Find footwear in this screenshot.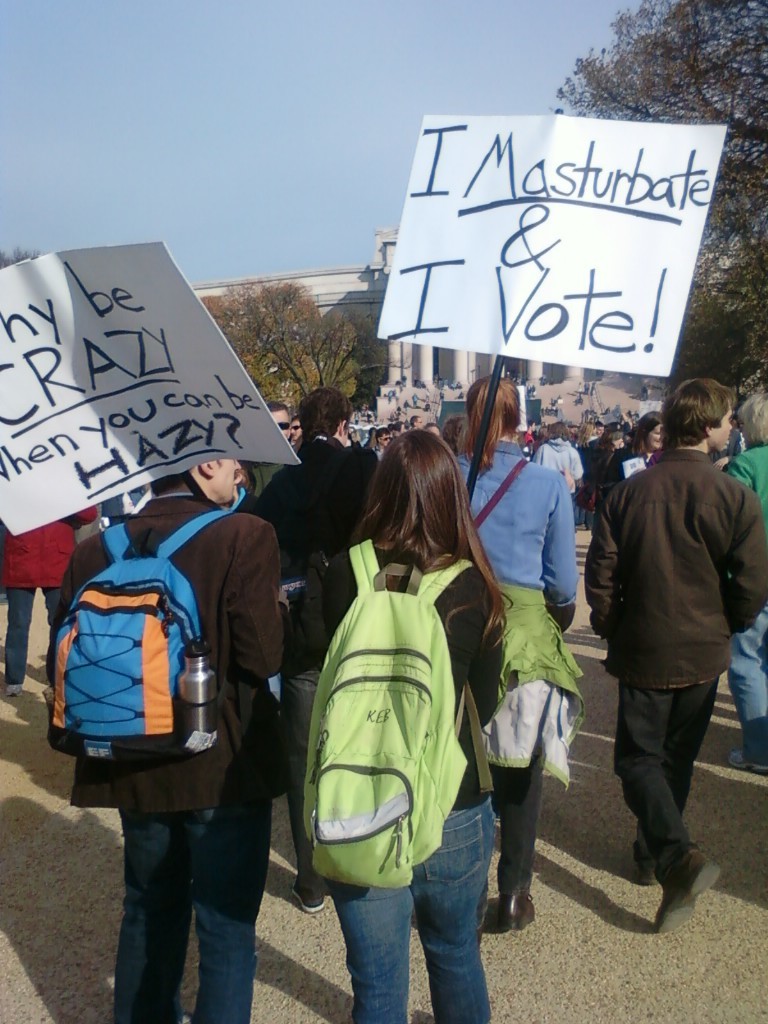
The bounding box for footwear is 632/835/657/884.
